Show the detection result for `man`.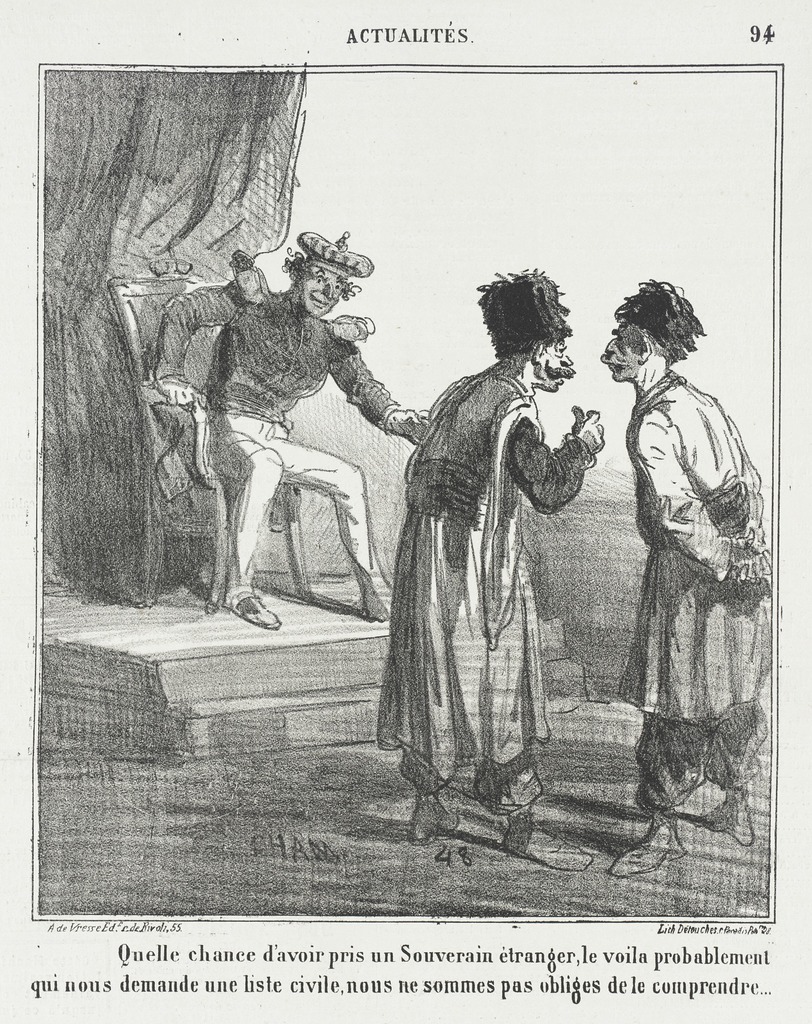
<box>596,281,771,874</box>.
